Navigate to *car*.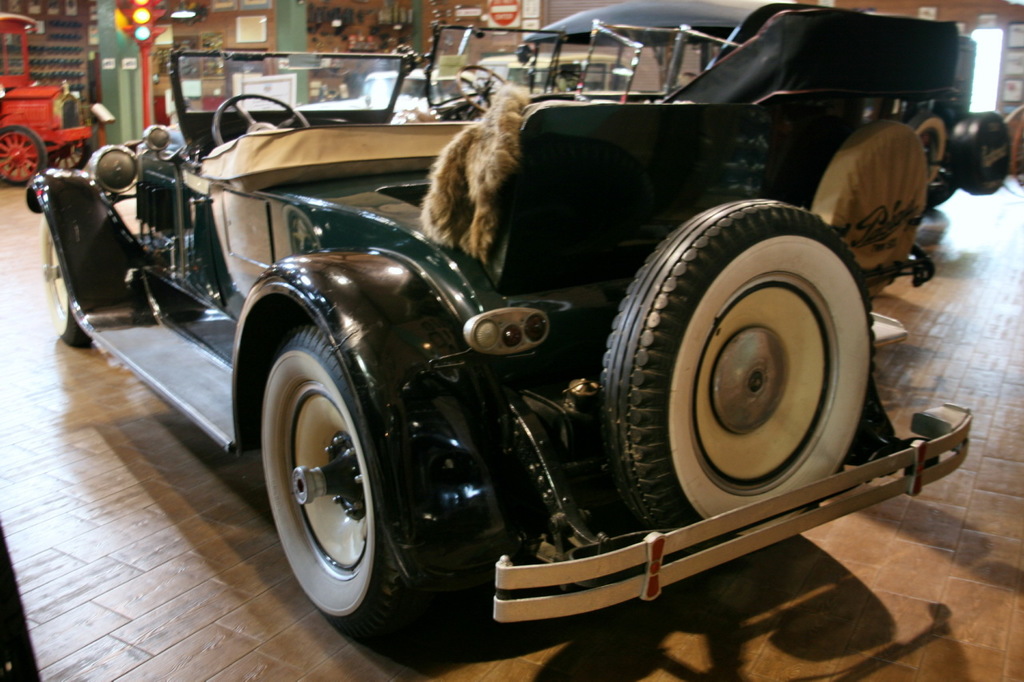
Navigation target: x1=363, y1=14, x2=737, y2=110.
